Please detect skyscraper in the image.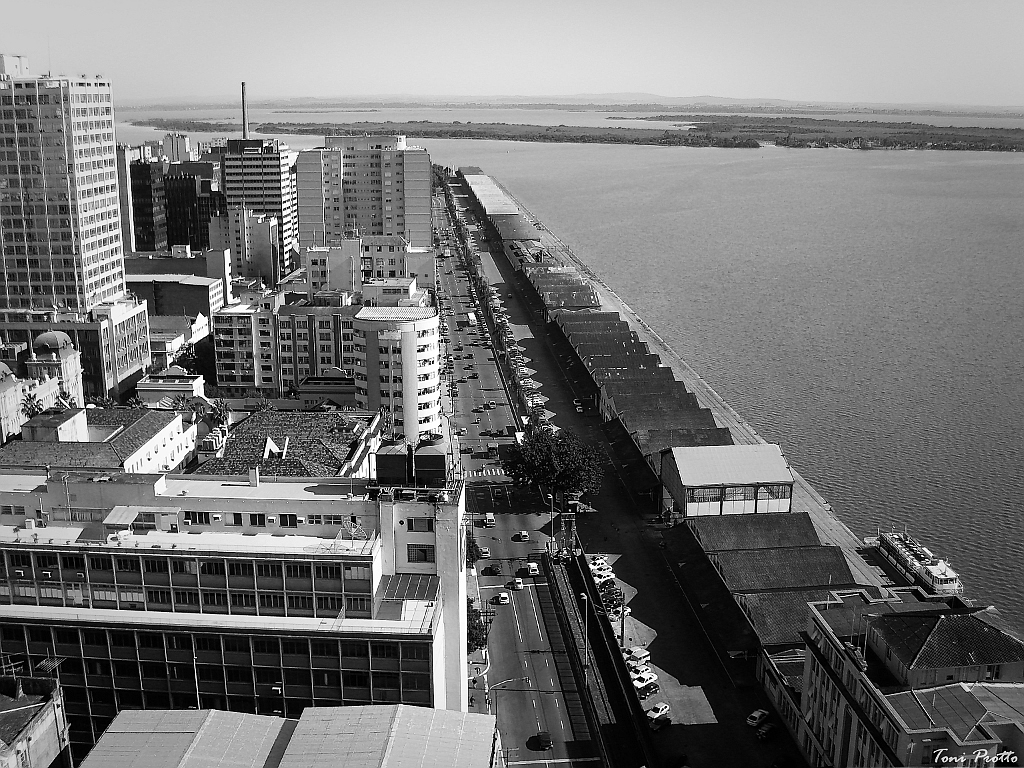
<region>0, 55, 134, 359</region>.
